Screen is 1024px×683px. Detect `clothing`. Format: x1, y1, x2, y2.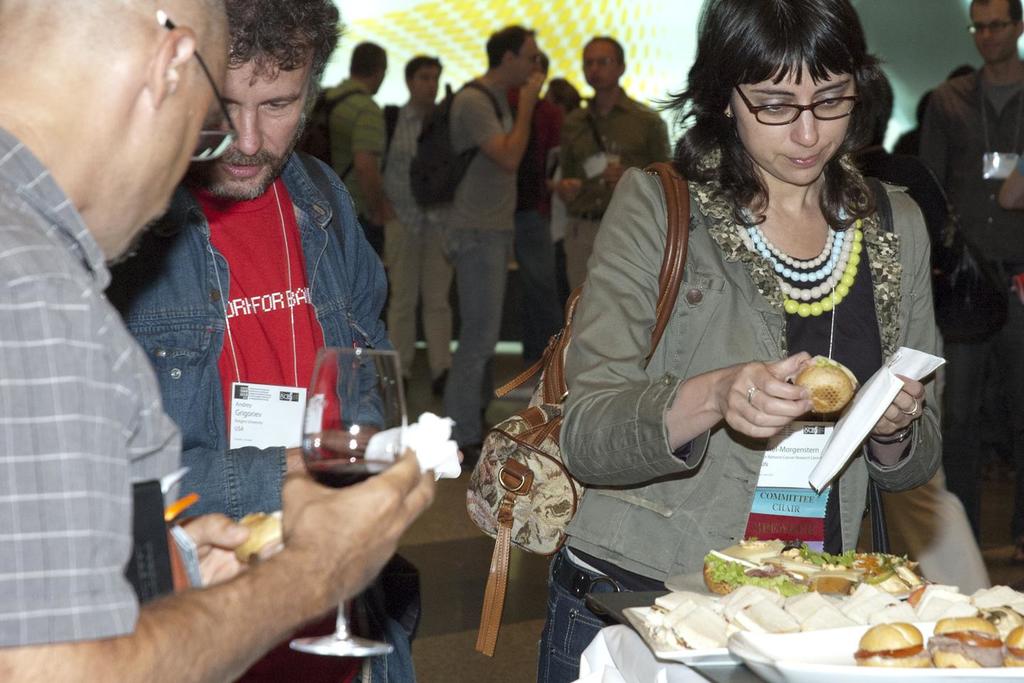
0, 126, 192, 682.
